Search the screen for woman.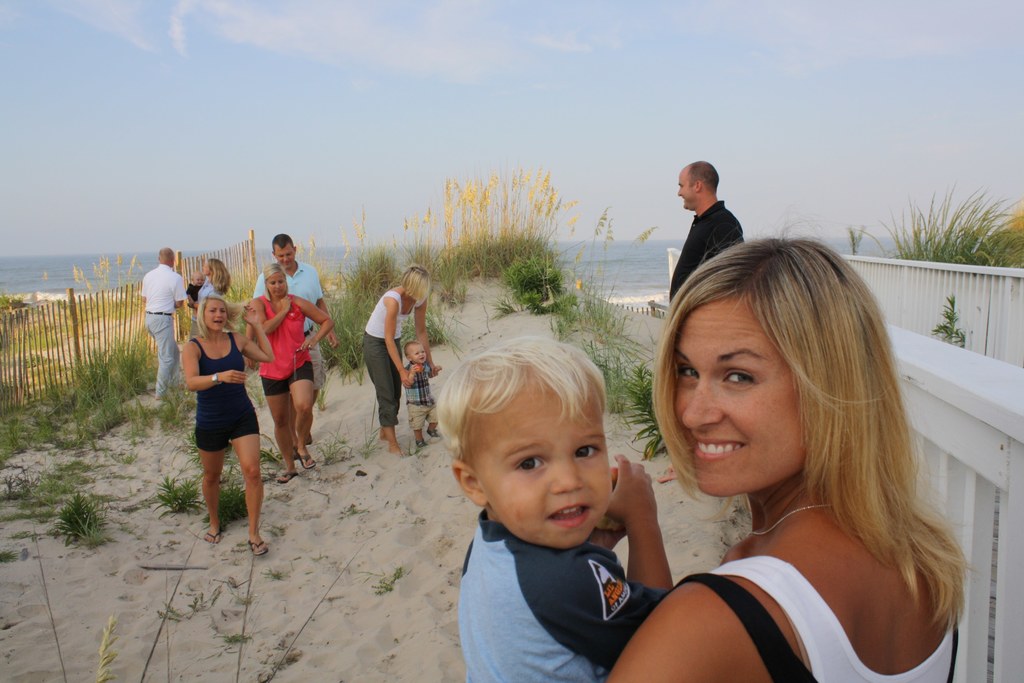
Found at (x1=168, y1=284, x2=271, y2=552).
